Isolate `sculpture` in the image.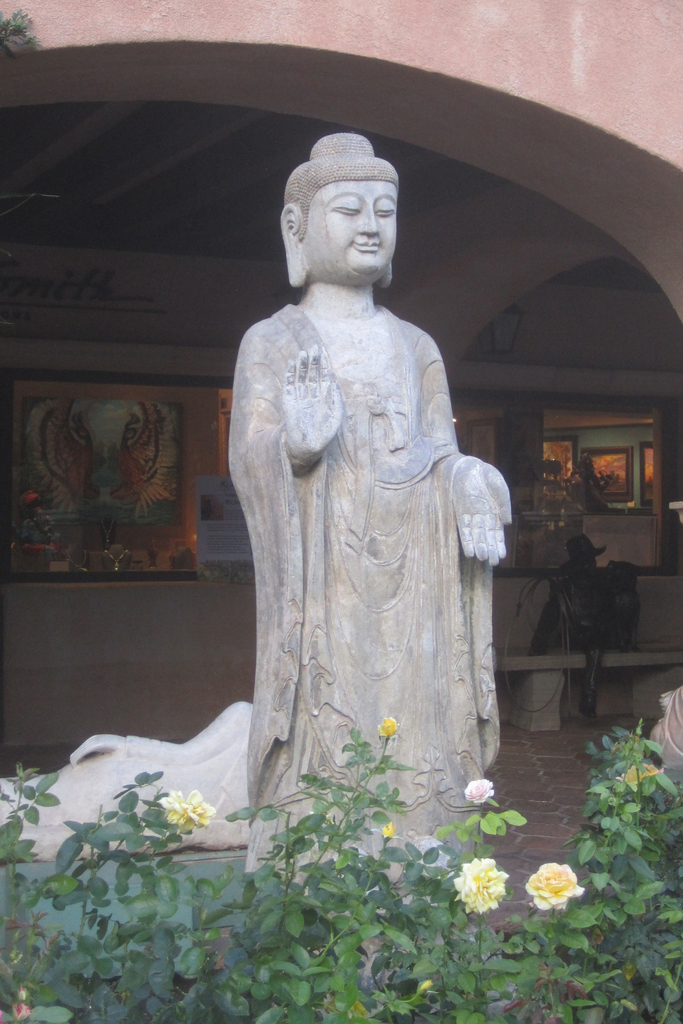
Isolated region: region(206, 138, 527, 863).
